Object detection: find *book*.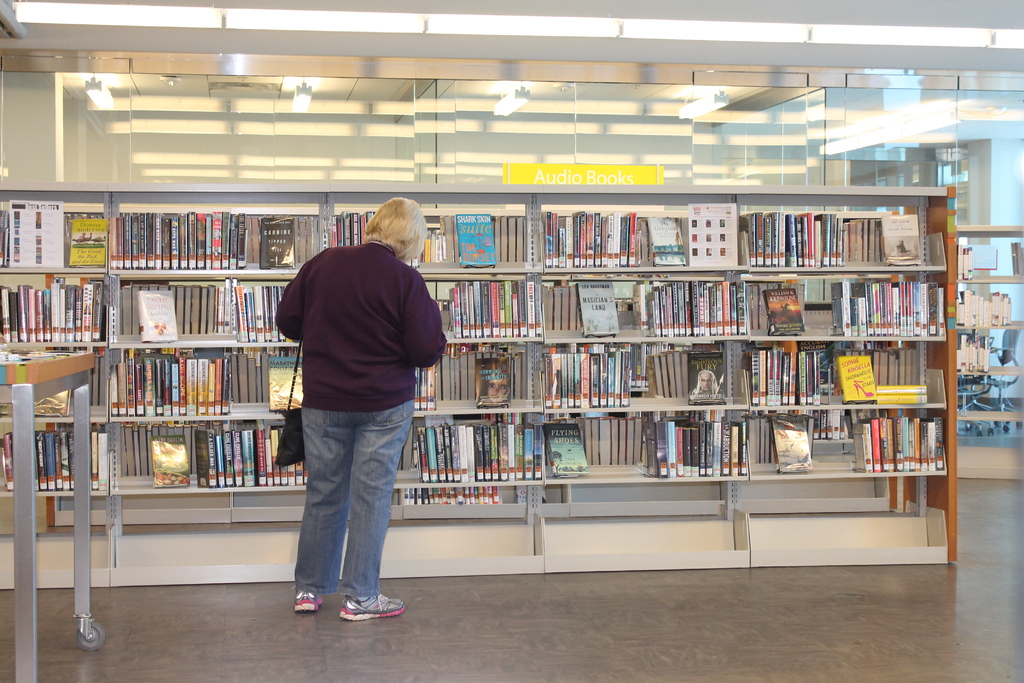
locate(834, 356, 881, 403).
